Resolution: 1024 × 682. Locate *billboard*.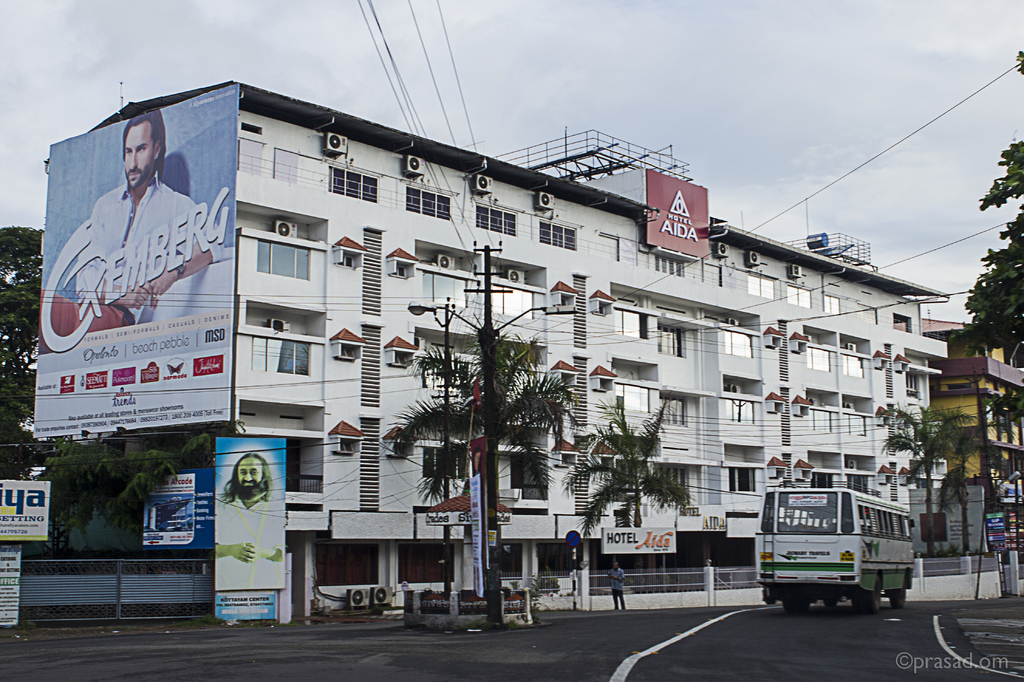
[1009,508,1023,549].
